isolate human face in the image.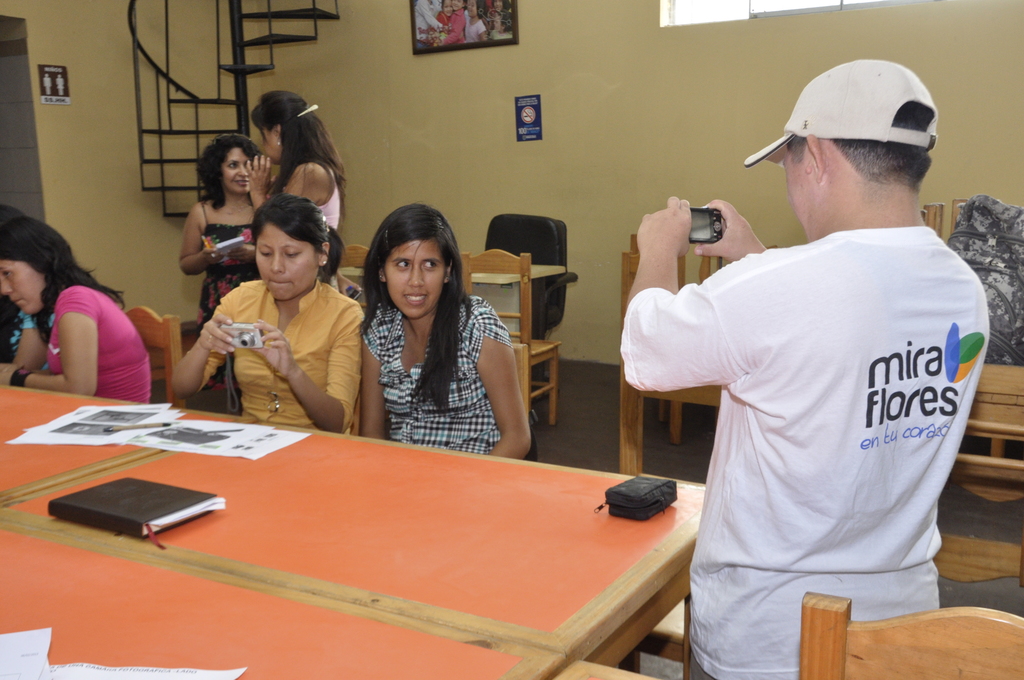
Isolated region: <box>252,227,315,300</box>.
